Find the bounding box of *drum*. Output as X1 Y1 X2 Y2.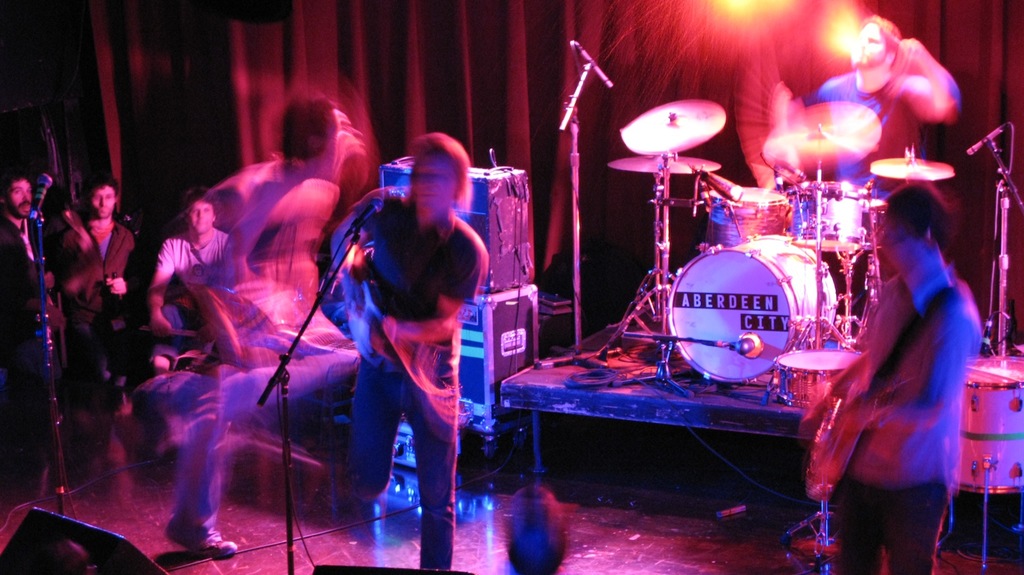
665 235 837 382.
